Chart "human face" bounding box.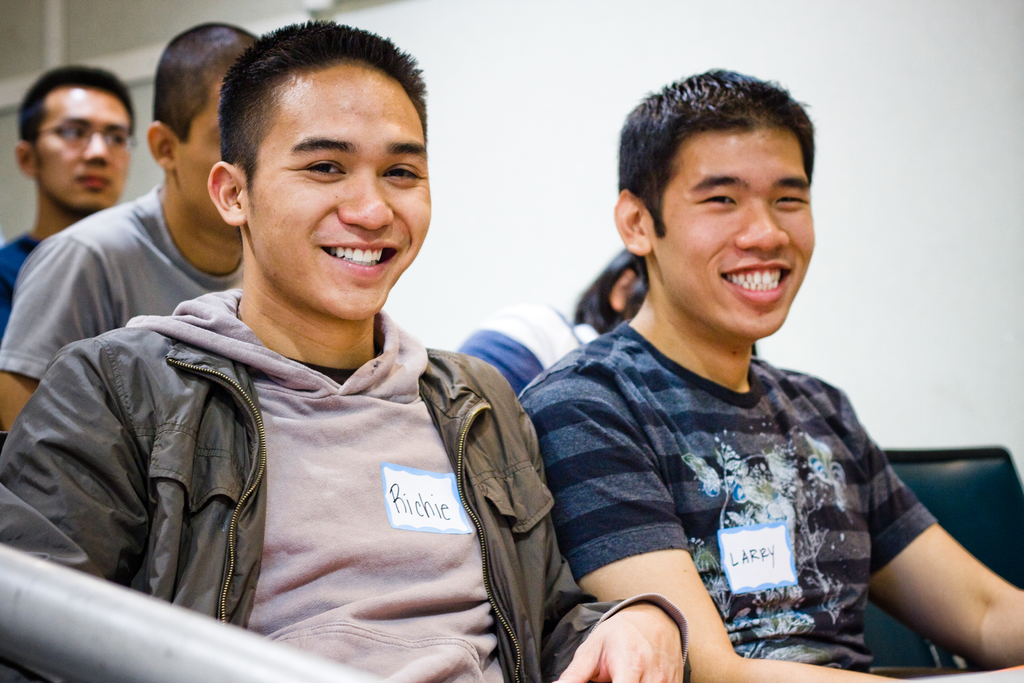
Charted: [181,81,241,231].
